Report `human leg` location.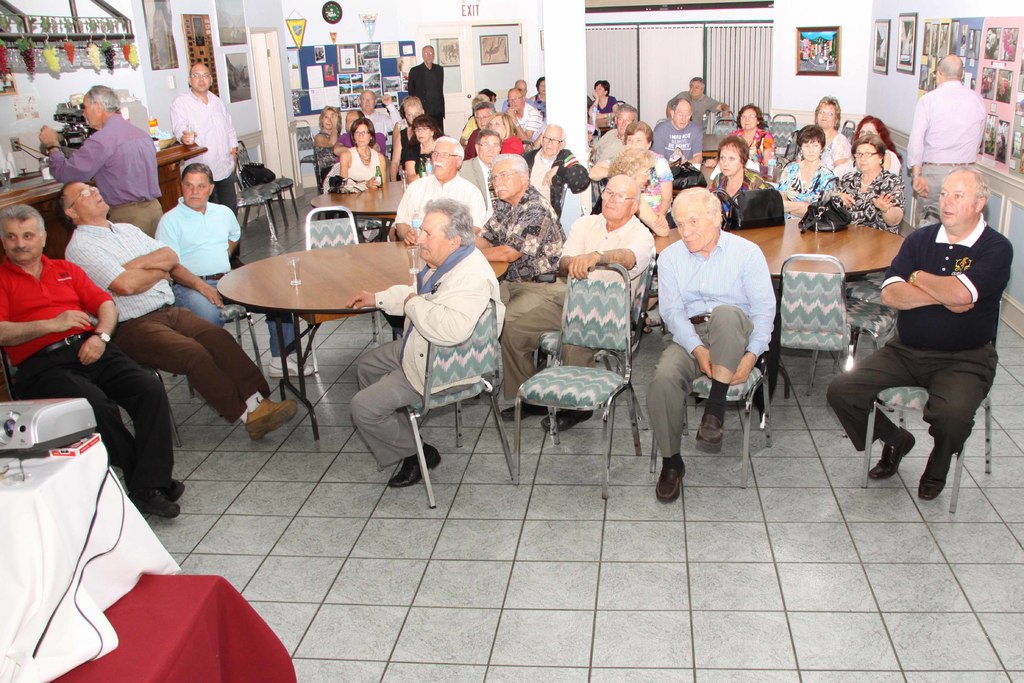
Report: locate(819, 328, 915, 479).
